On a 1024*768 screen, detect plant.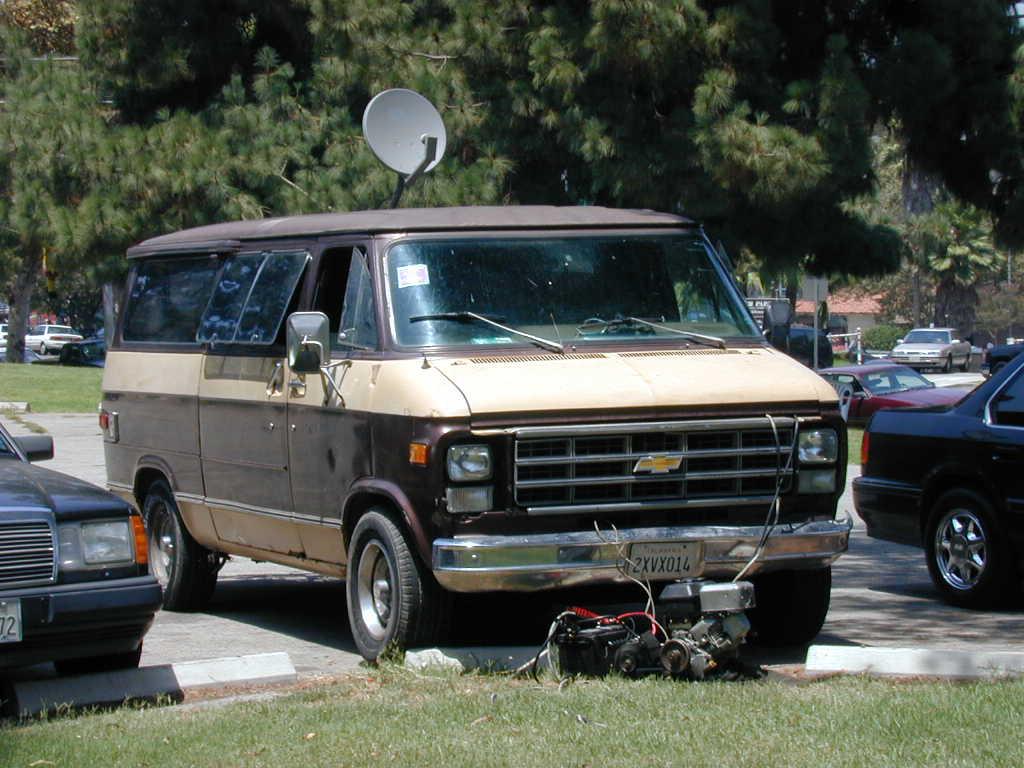
region(856, 300, 898, 351).
